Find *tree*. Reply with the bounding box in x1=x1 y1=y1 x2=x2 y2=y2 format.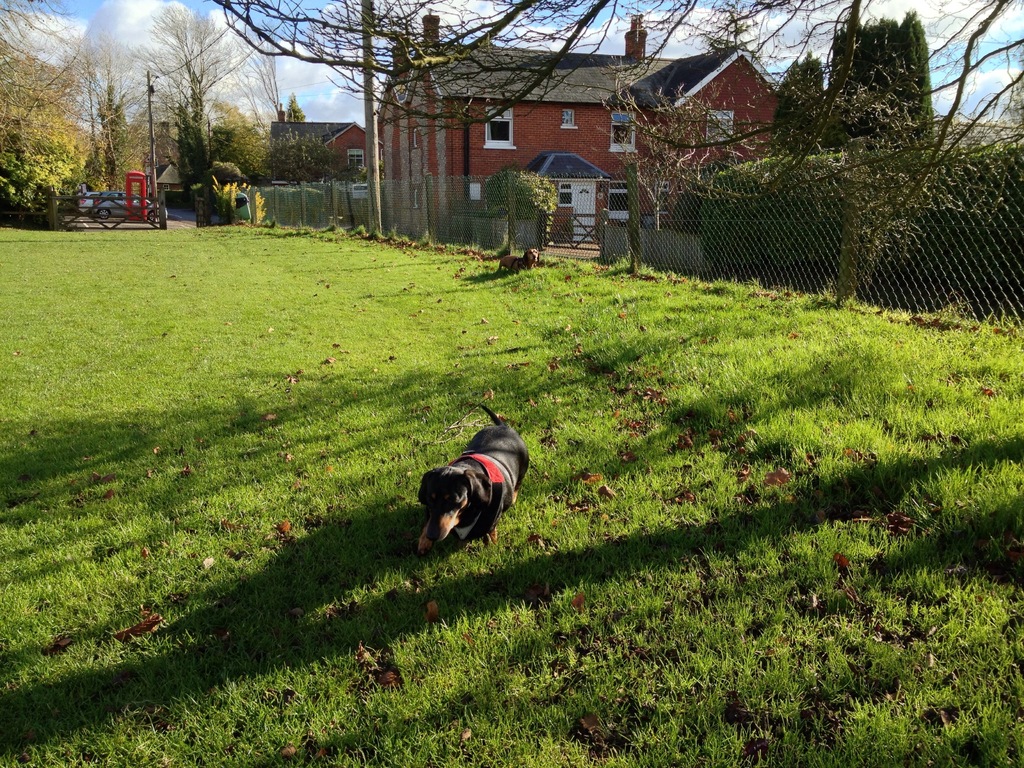
x1=88 y1=62 x2=128 y2=193.
